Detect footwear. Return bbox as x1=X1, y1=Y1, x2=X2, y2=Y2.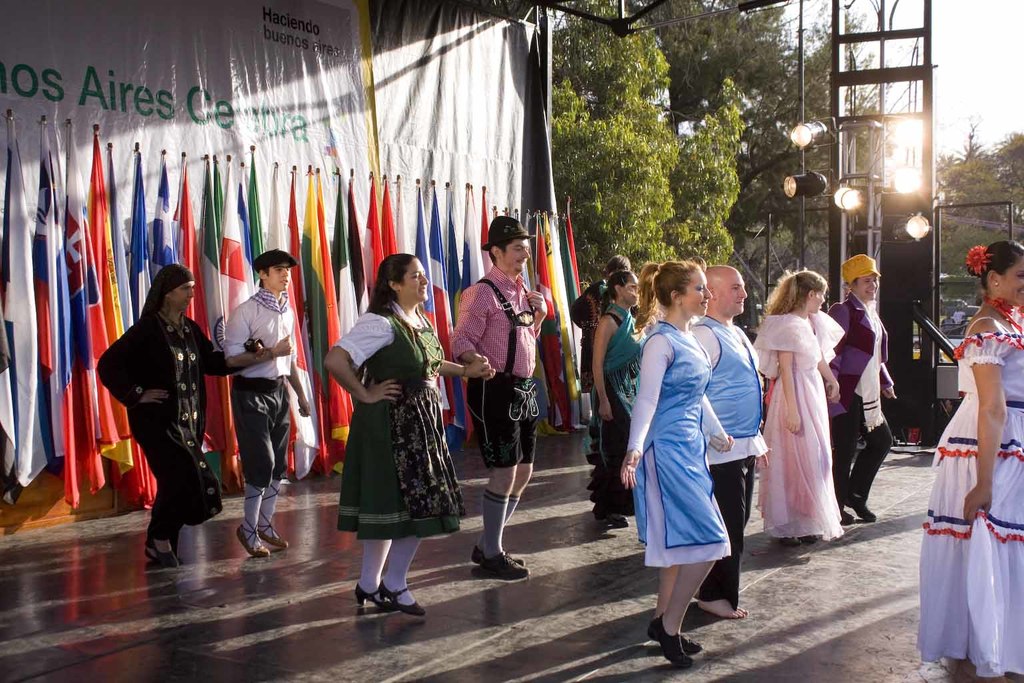
x1=839, y1=508, x2=855, y2=524.
